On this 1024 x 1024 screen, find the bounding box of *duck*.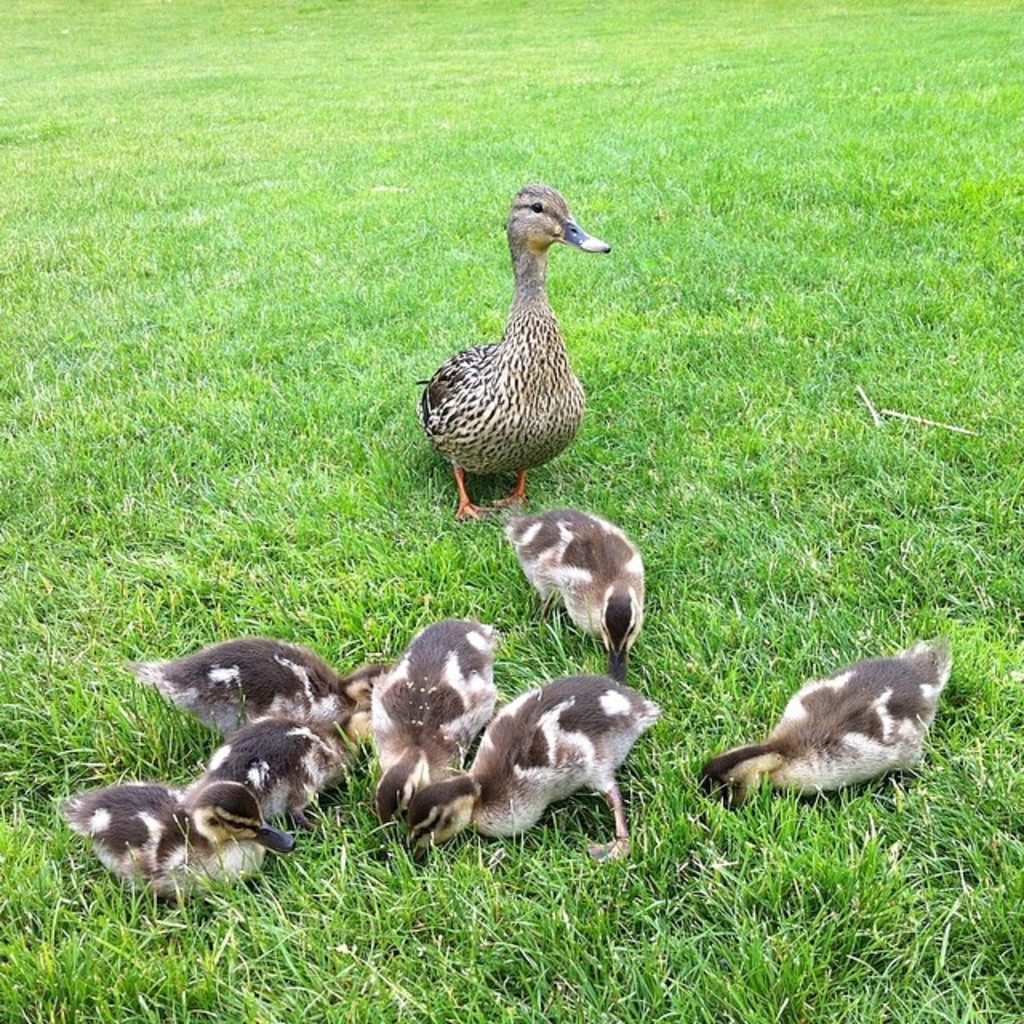
Bounding box: (414, 670, 672, 864).
